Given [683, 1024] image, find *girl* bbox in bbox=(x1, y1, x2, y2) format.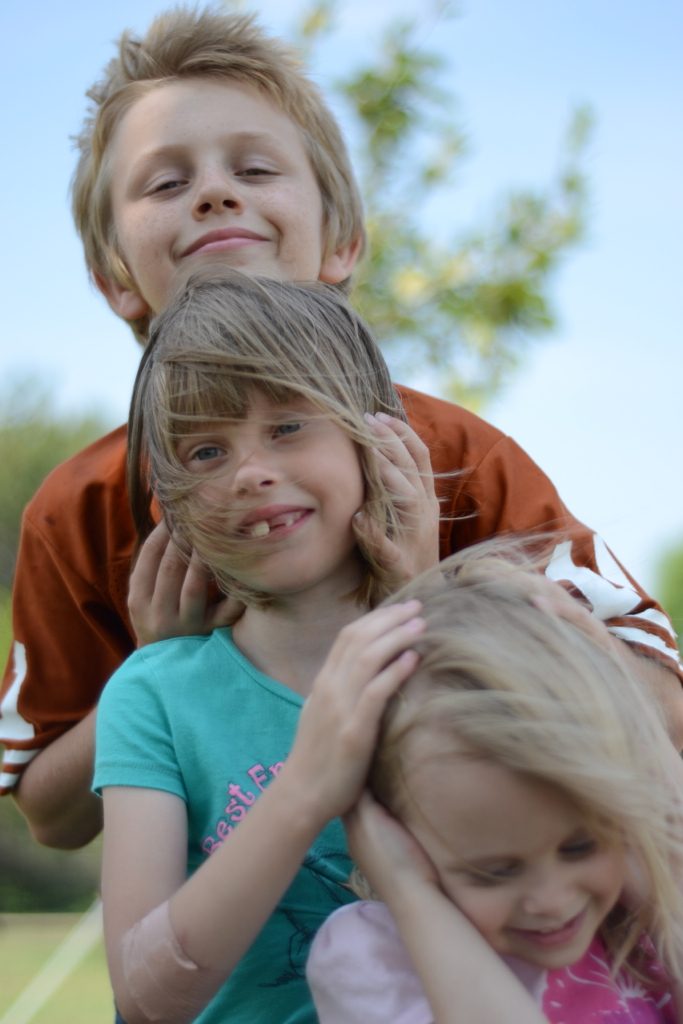
bbox=(0, 0, 682, 1023).
